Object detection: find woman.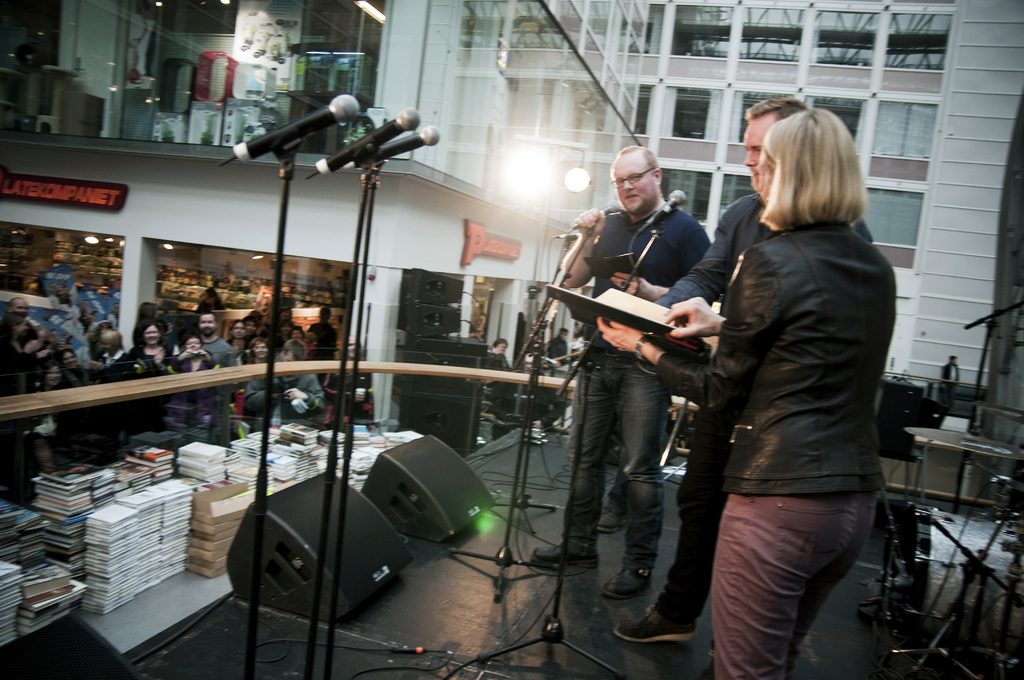
(67,346,101,388).
